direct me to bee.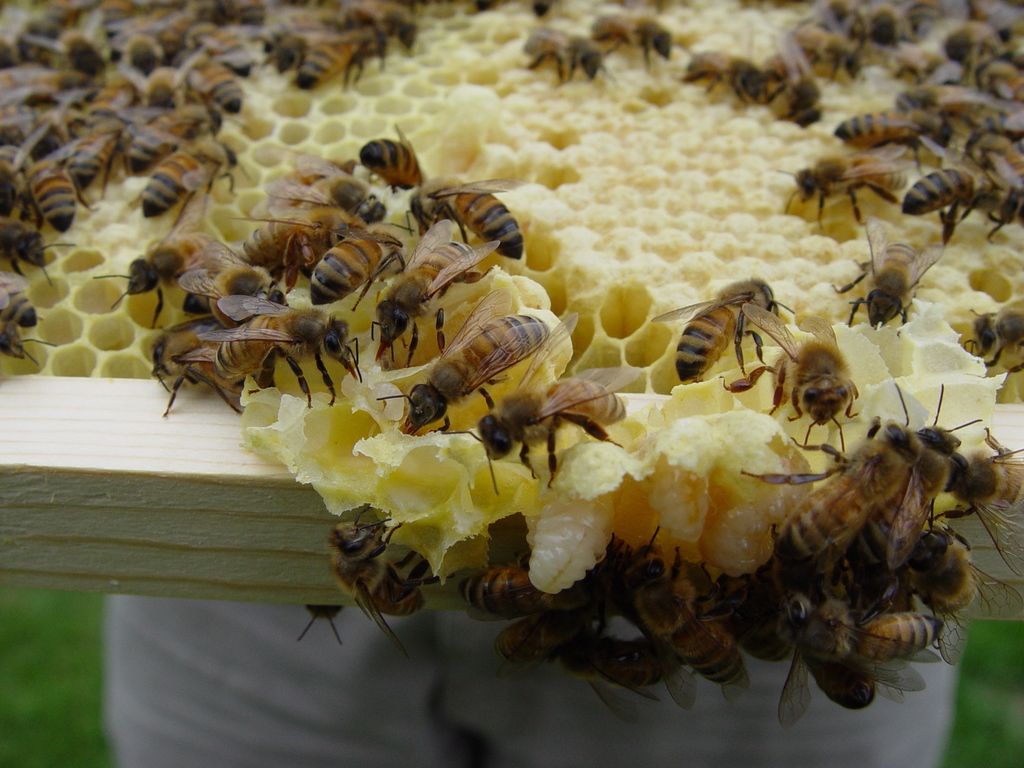
Direction: {"x1": 742, "y1": 305, "x2": 860, "y2": 462}.
